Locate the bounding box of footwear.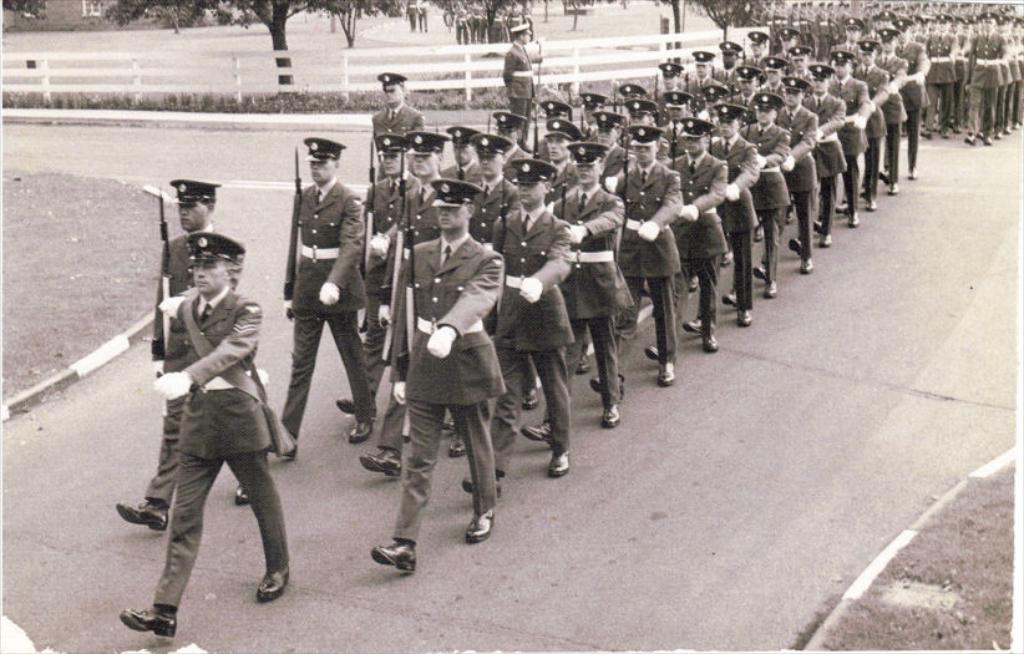
Bounding box: 523 391 538 412.
